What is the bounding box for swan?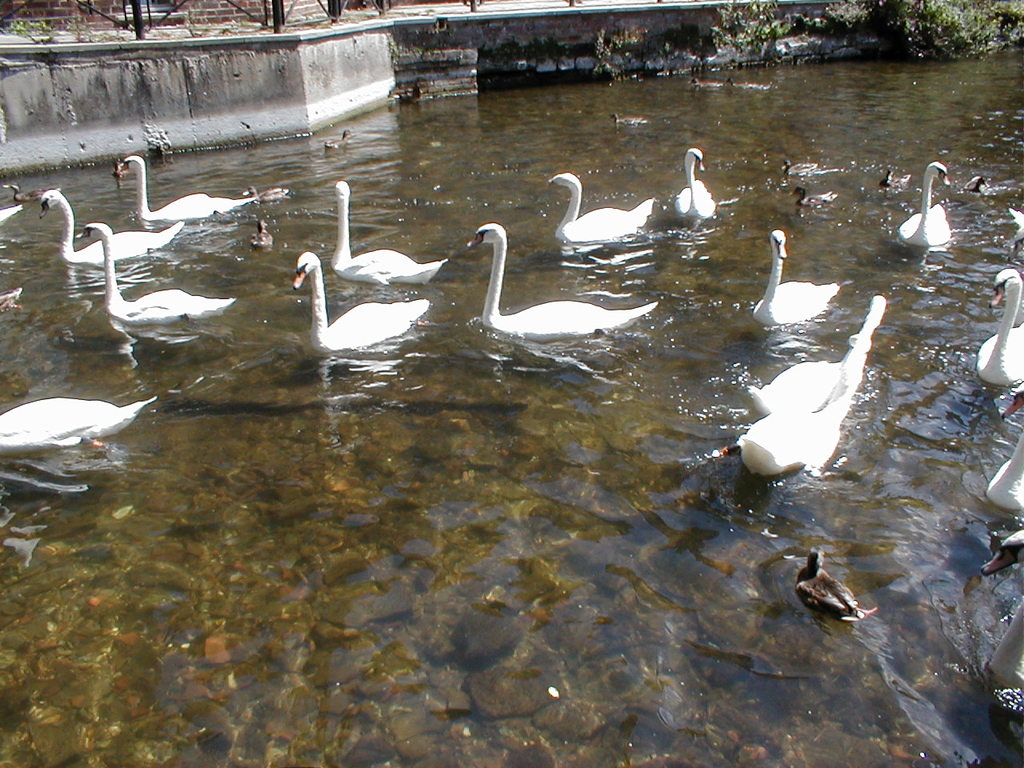
detection(975, 266, 1023, 388).
